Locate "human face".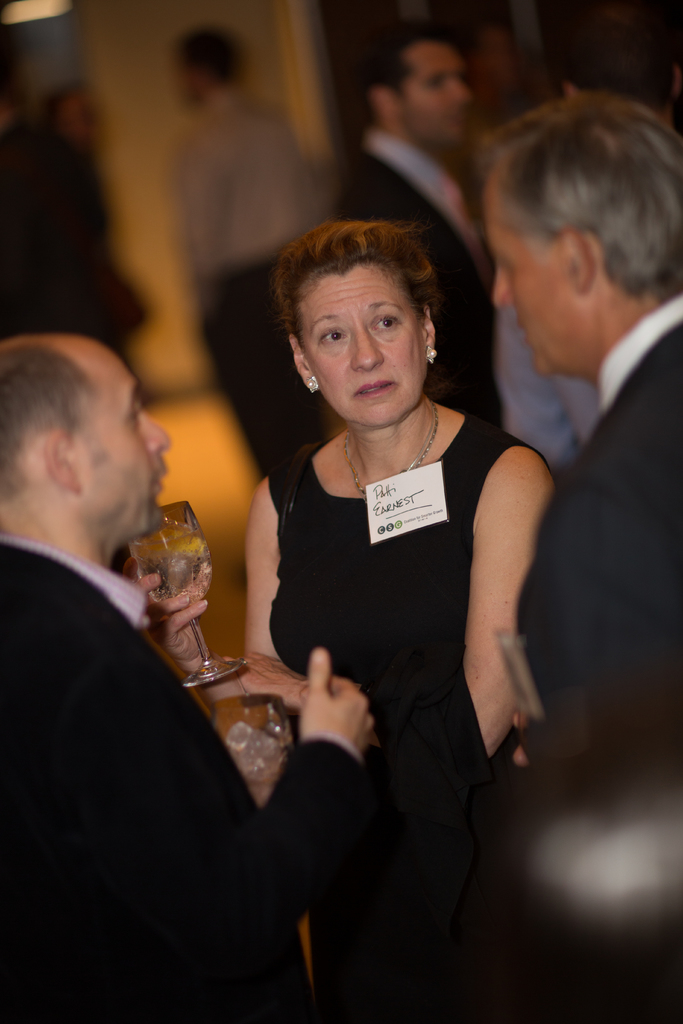
Bounding box: detection(395, 43, 468, 140).
